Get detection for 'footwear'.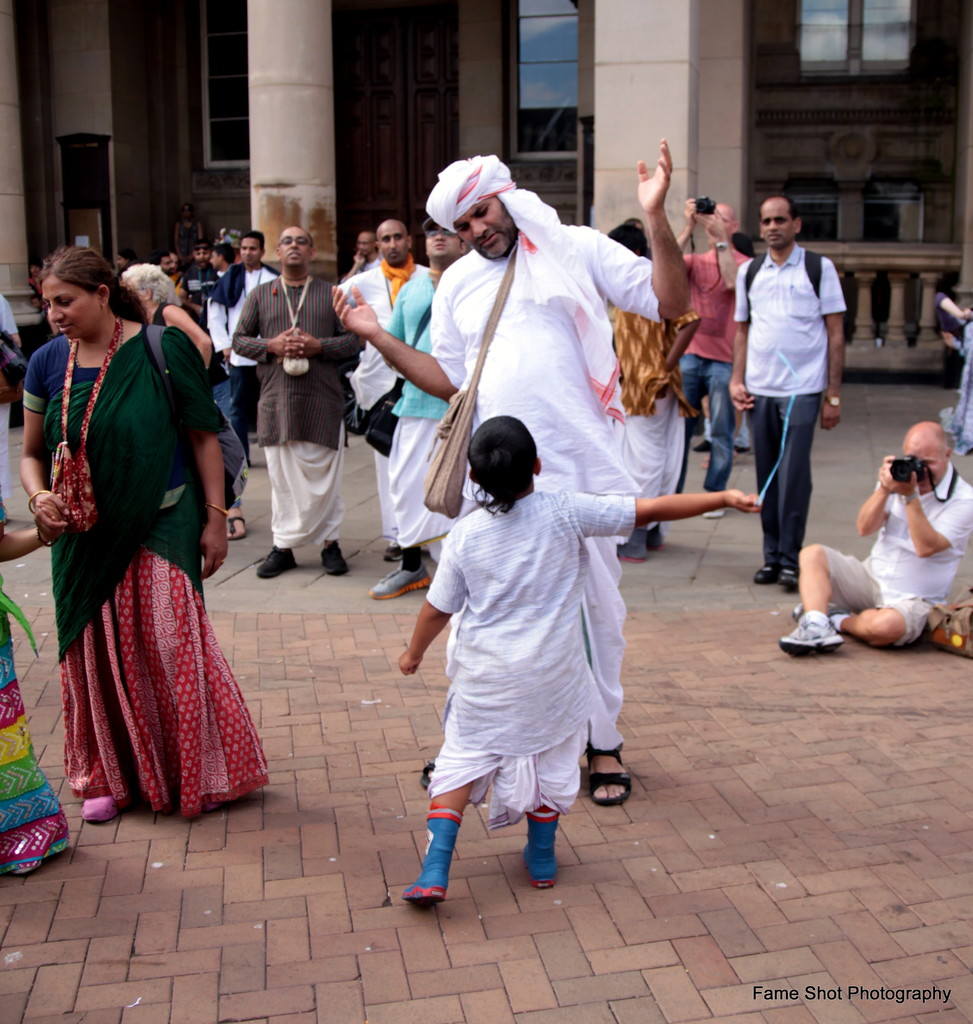
Detection: x1=780, y1=615, x2=835, y2=653.
